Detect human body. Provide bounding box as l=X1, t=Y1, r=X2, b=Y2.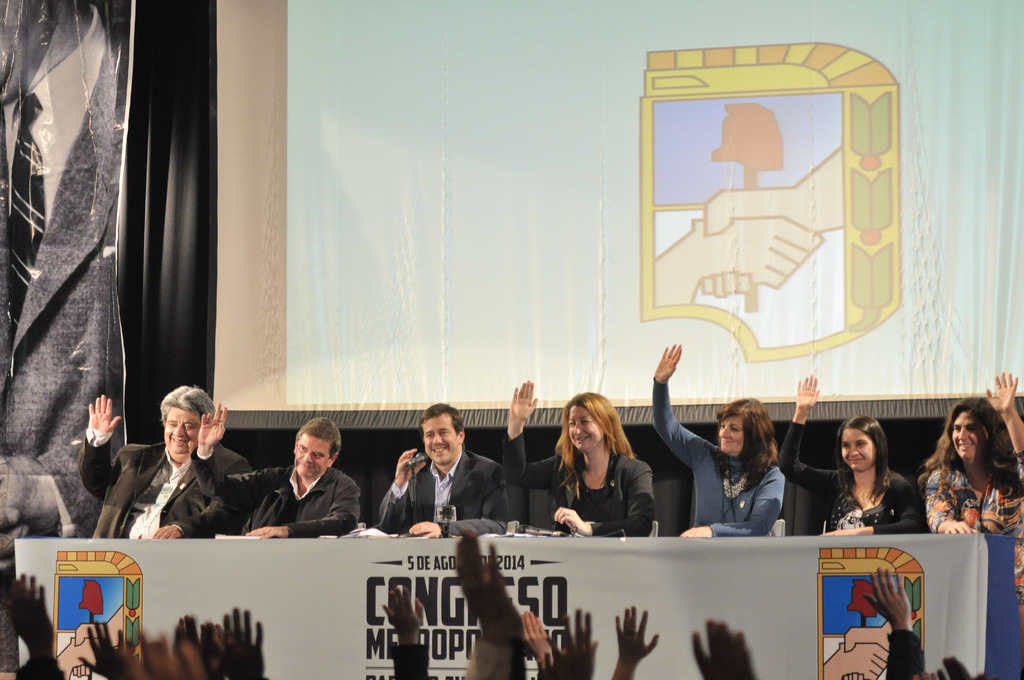
l=72, t=393, r=250, b=535.
